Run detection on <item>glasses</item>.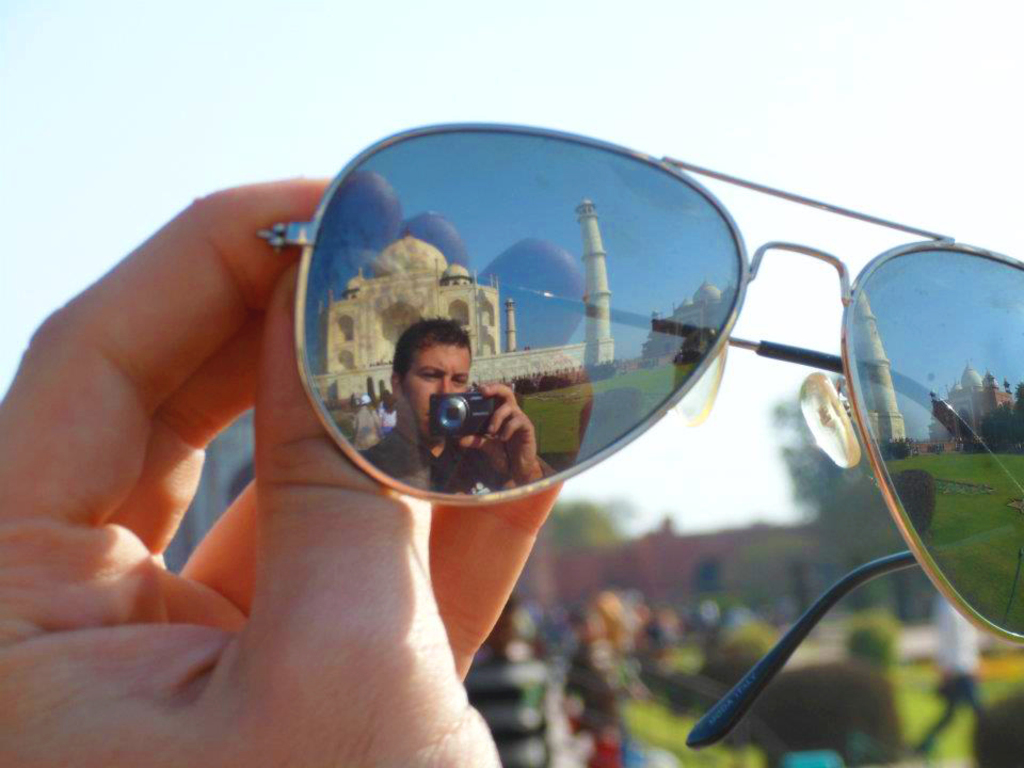
Result: l=260, t=117, r=1023, b=749.
